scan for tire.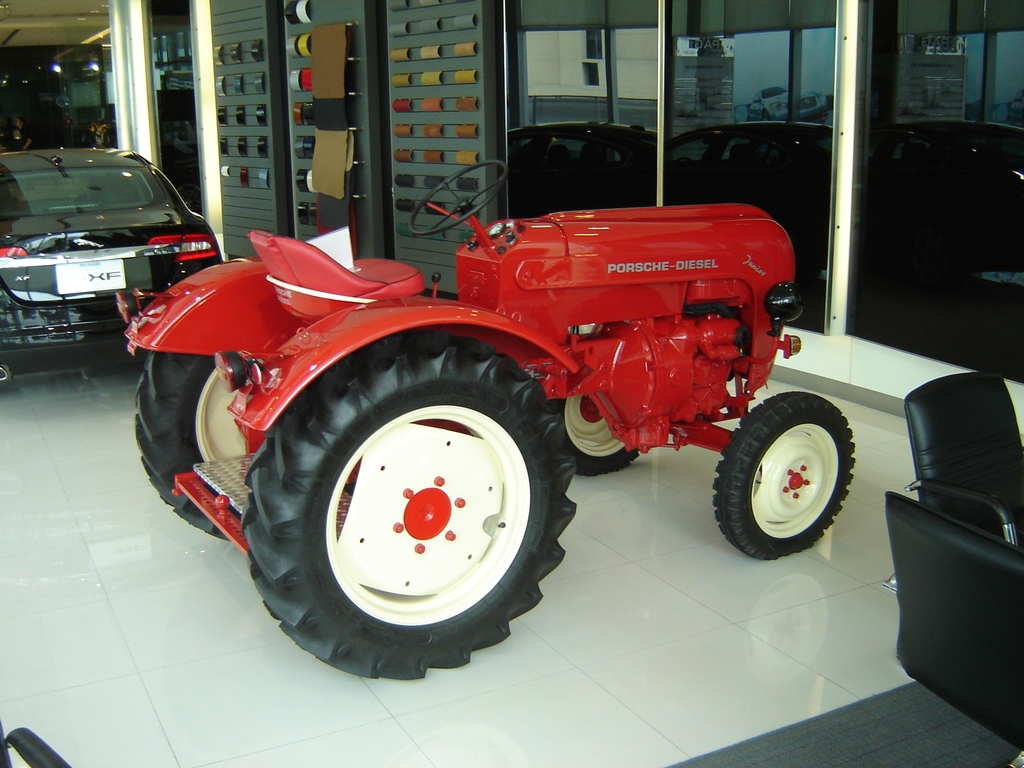
Scan result: 240,330,579,678.
